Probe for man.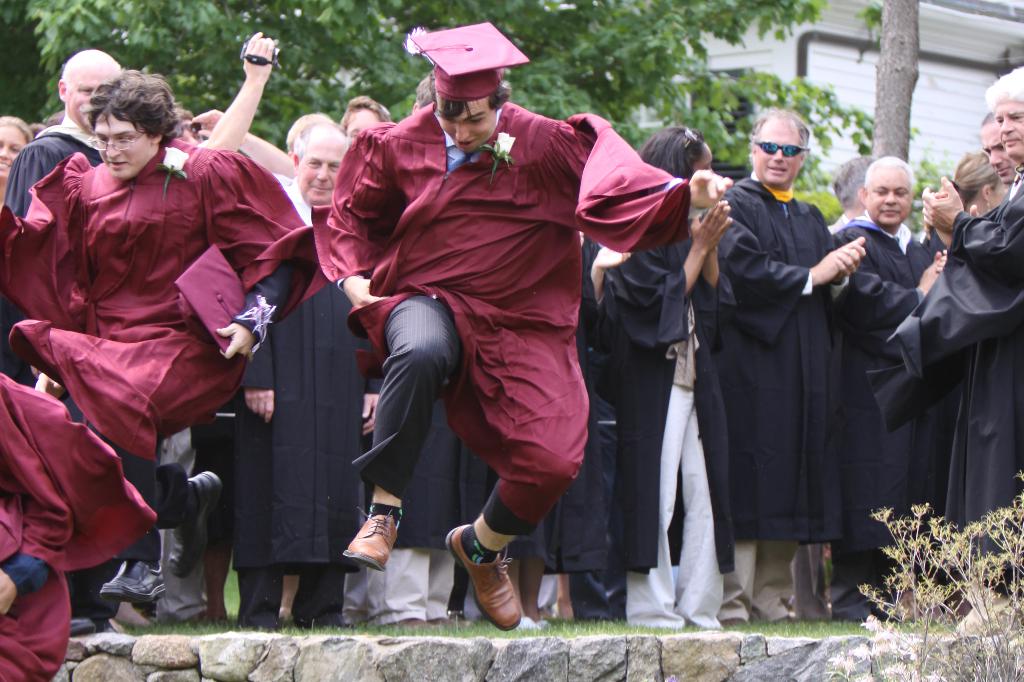
Probe result: locate(973, 114, 1016, 195).
